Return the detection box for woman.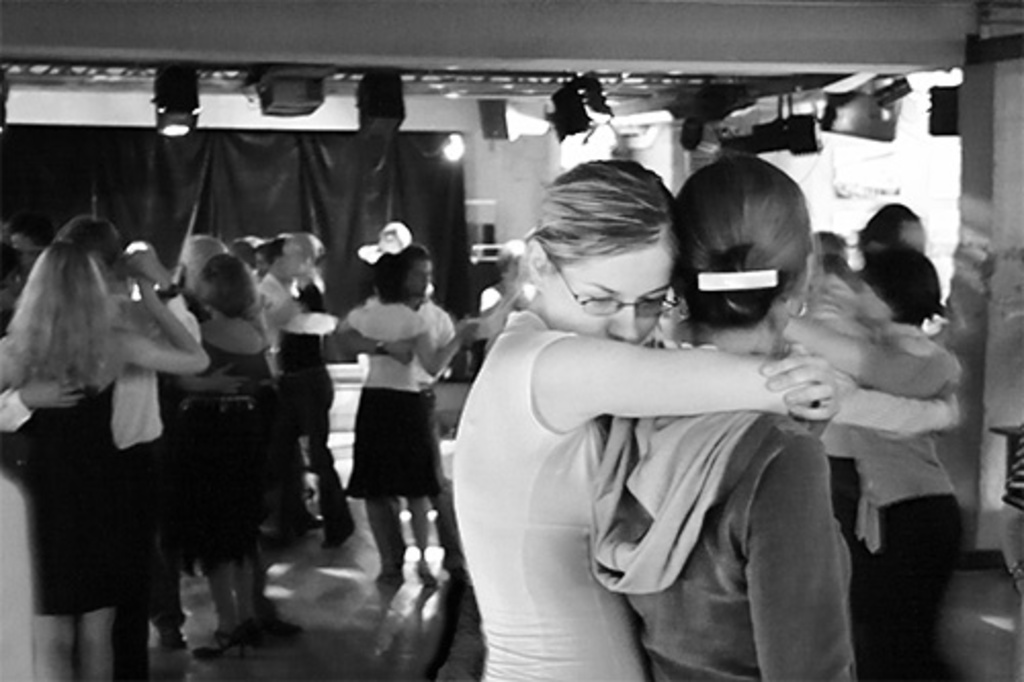
(x1=446, y1=162, x2=848, y2=680).
